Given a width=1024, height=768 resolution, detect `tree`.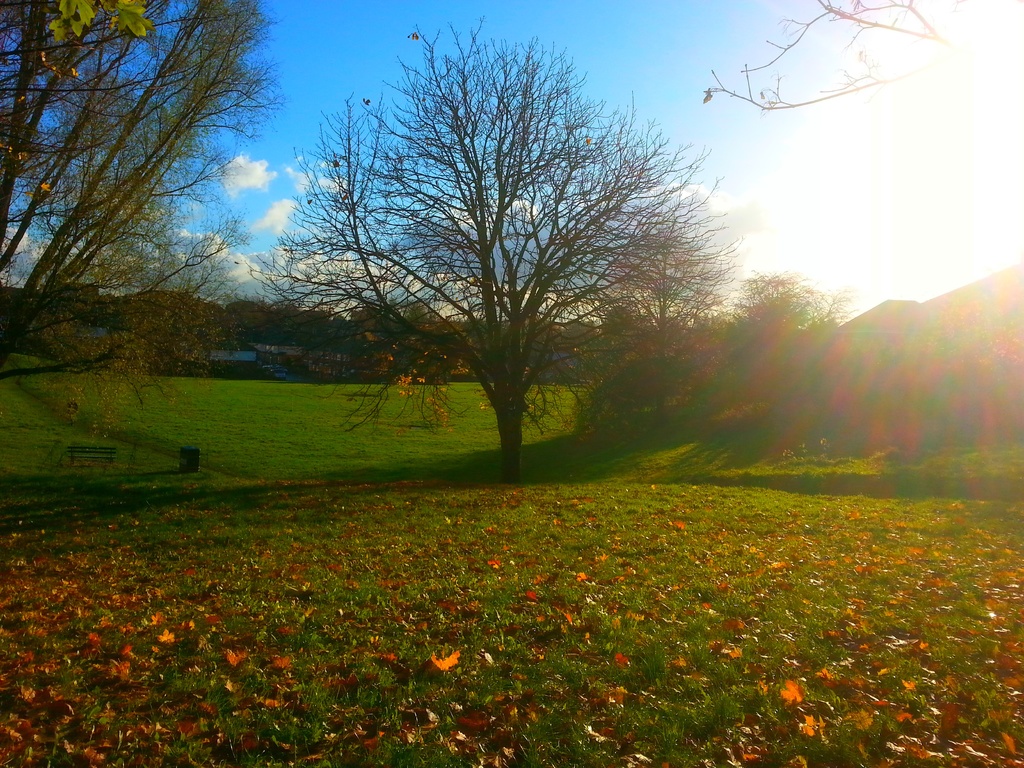
{"x1": 0, "y1": 0, "x2": 282, "y2": 445}.
